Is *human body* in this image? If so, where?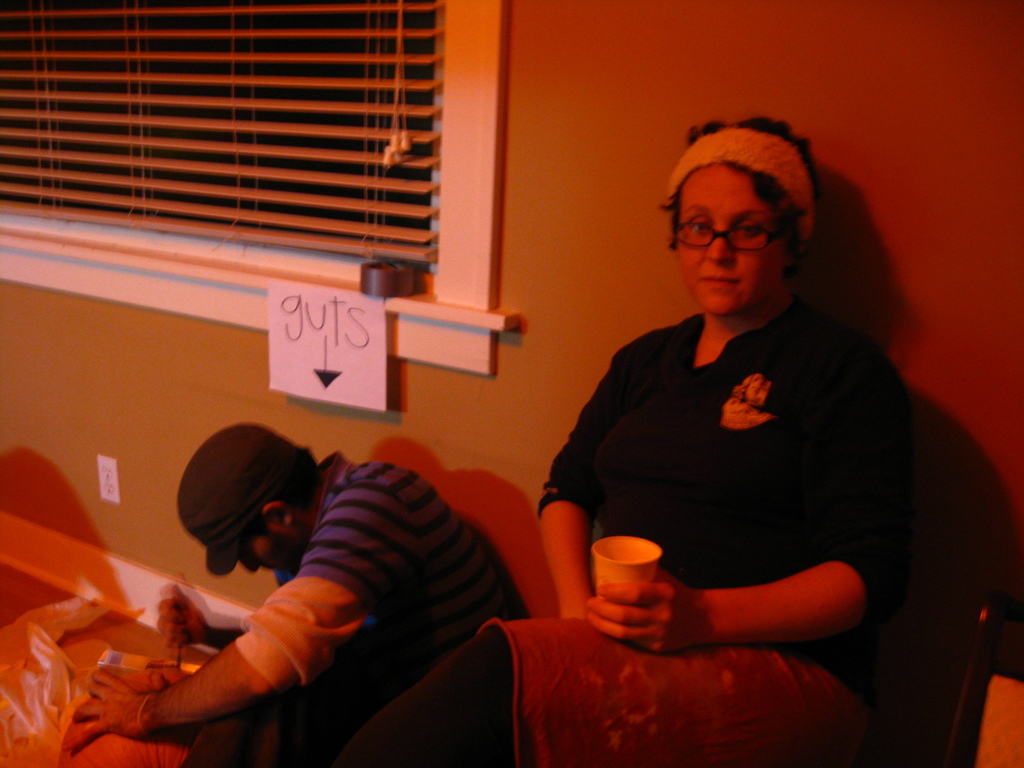
Yes, at 72 447 527 767.
